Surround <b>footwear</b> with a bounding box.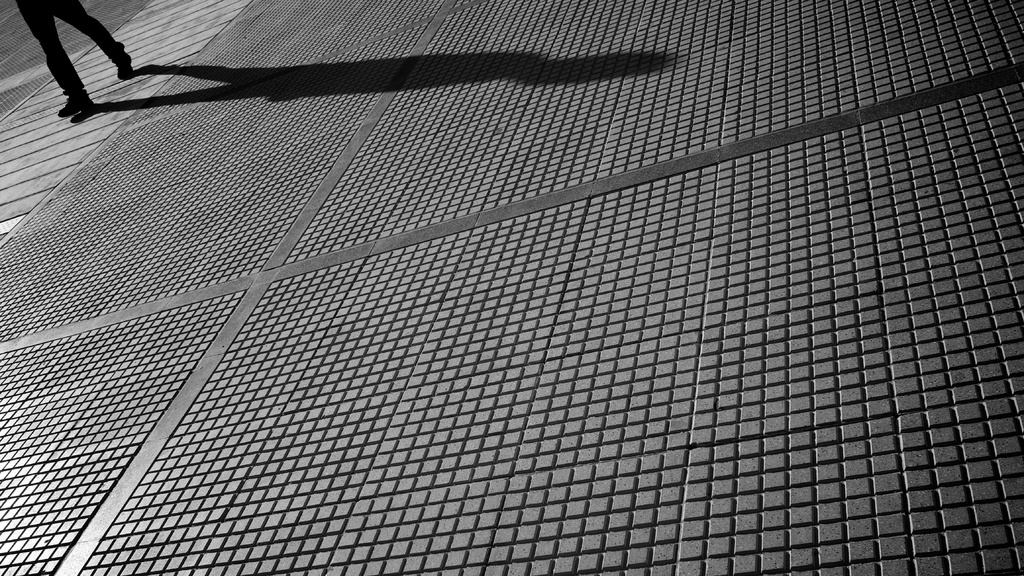
<box>57,96,92,117</box>.
